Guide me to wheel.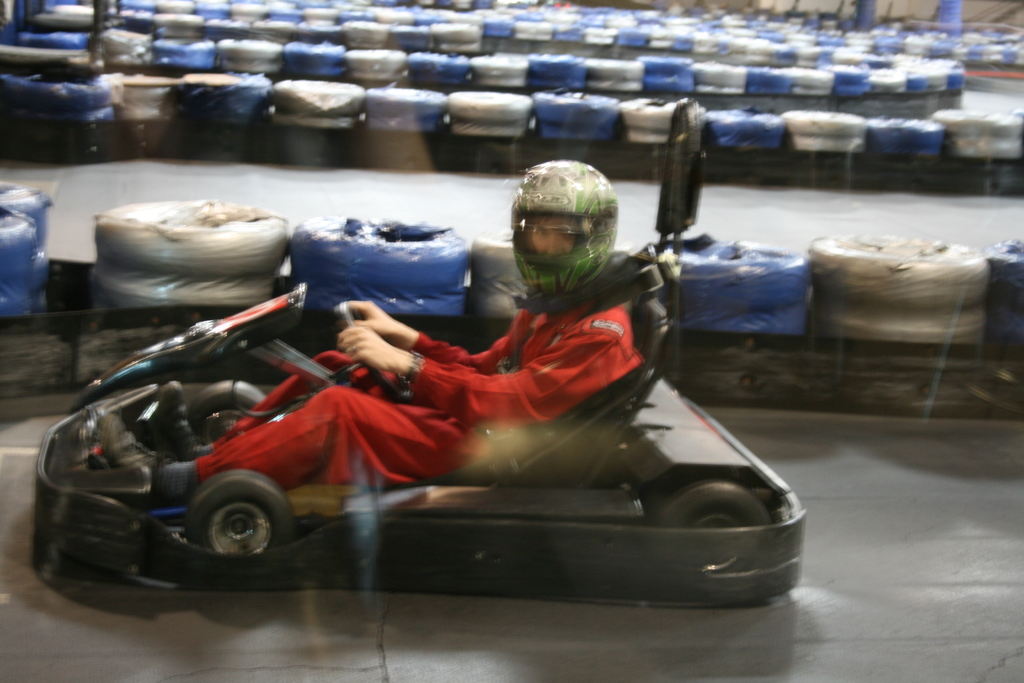
Guidance: [x1=470, y1=288, x2=527, y2=315].
